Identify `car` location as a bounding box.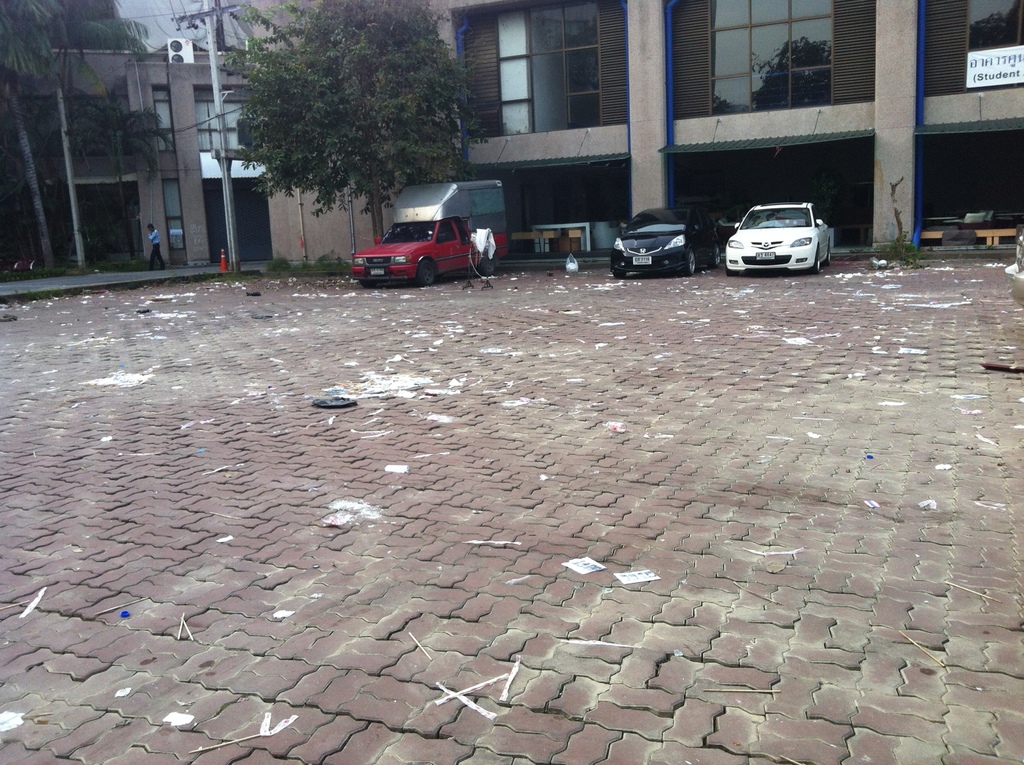
724:202:837:270.
